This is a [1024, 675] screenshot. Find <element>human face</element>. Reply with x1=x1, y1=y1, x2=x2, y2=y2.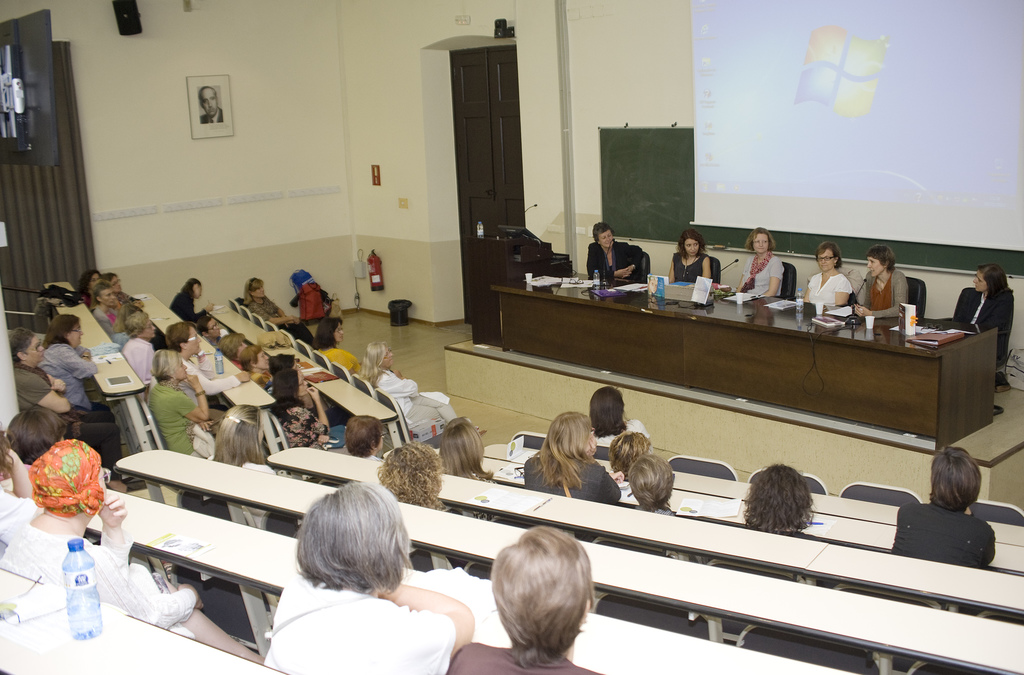
x1=249, y1=283, x2=268, y2=297.
